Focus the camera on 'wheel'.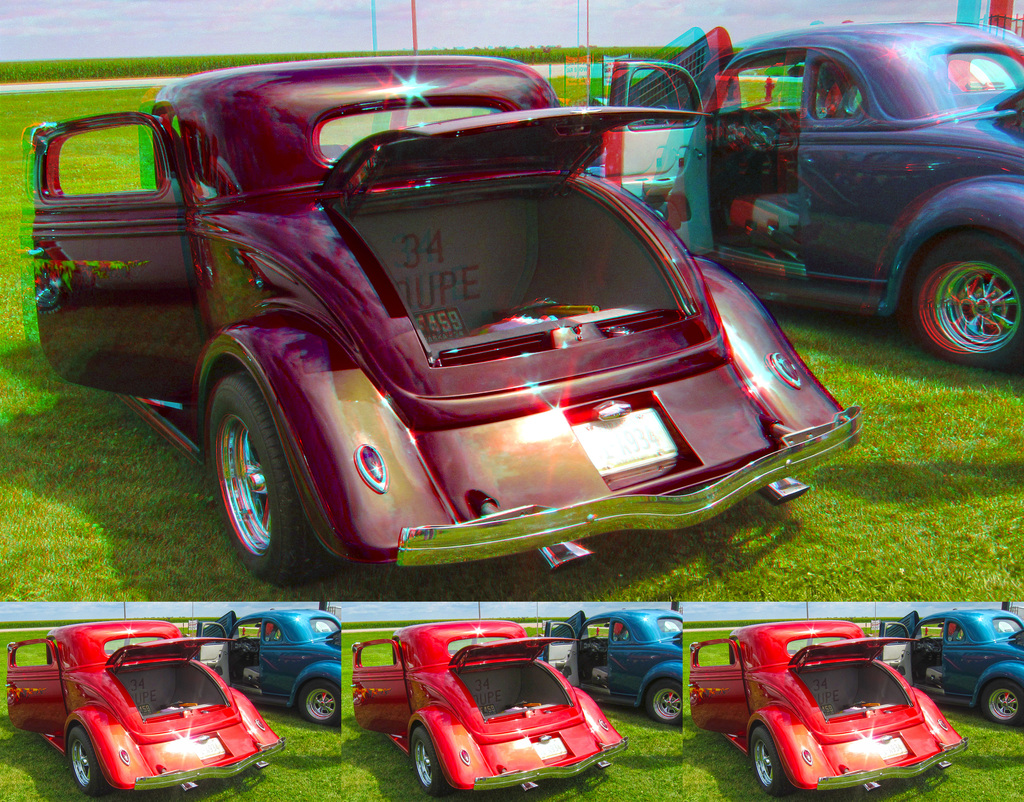
Focus region: (left=902, top=231, right=1023, bottom=377).
